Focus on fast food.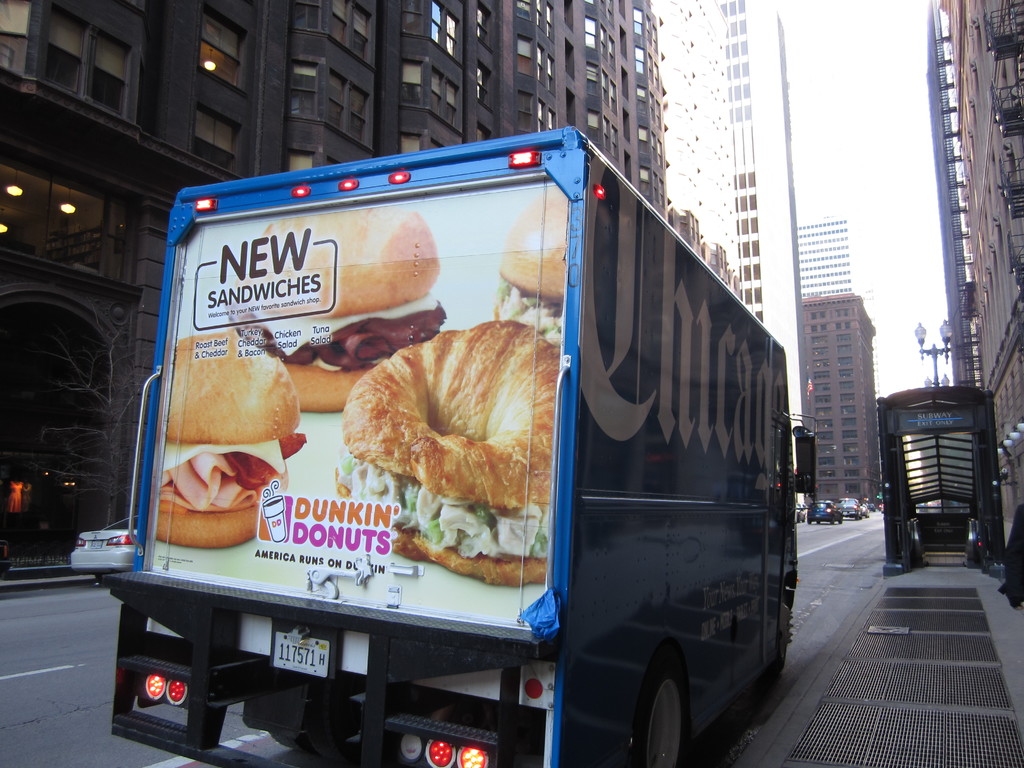
Focused at x1=227, y1=204, x2=447, y2=412.
